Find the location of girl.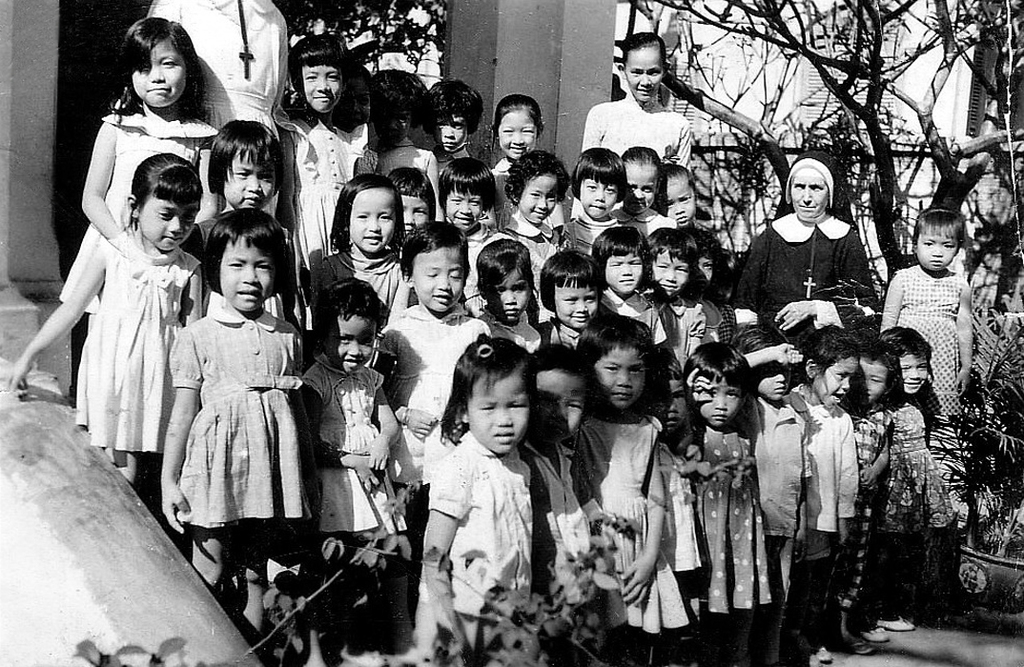
Location: (473, 236, 542, 354).
